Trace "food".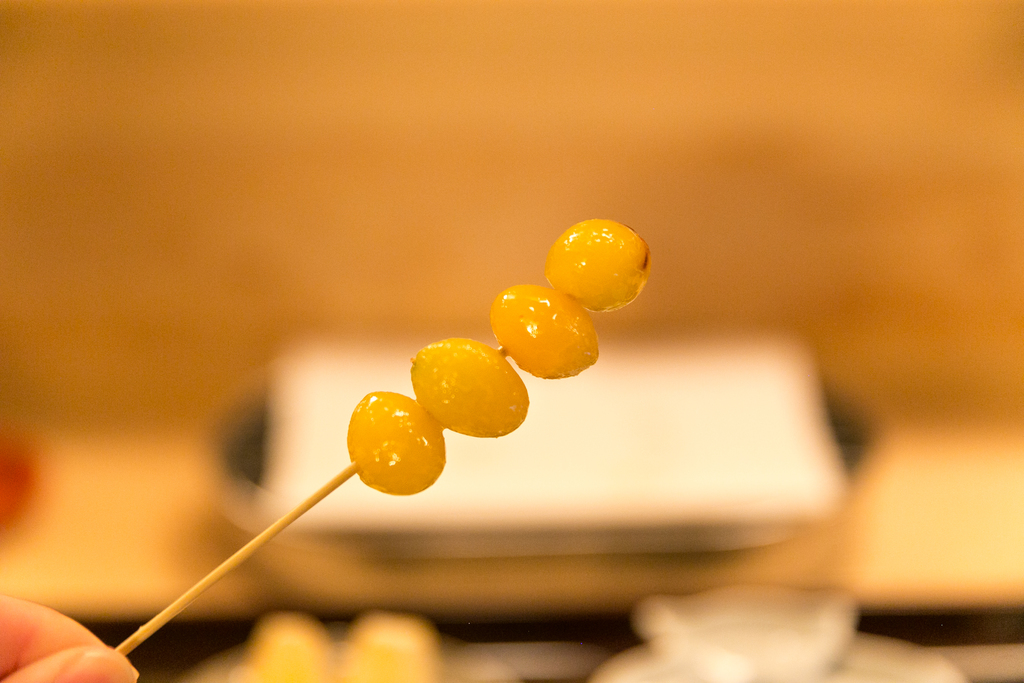
Traced to BBox(541, 216, 655, 315).
